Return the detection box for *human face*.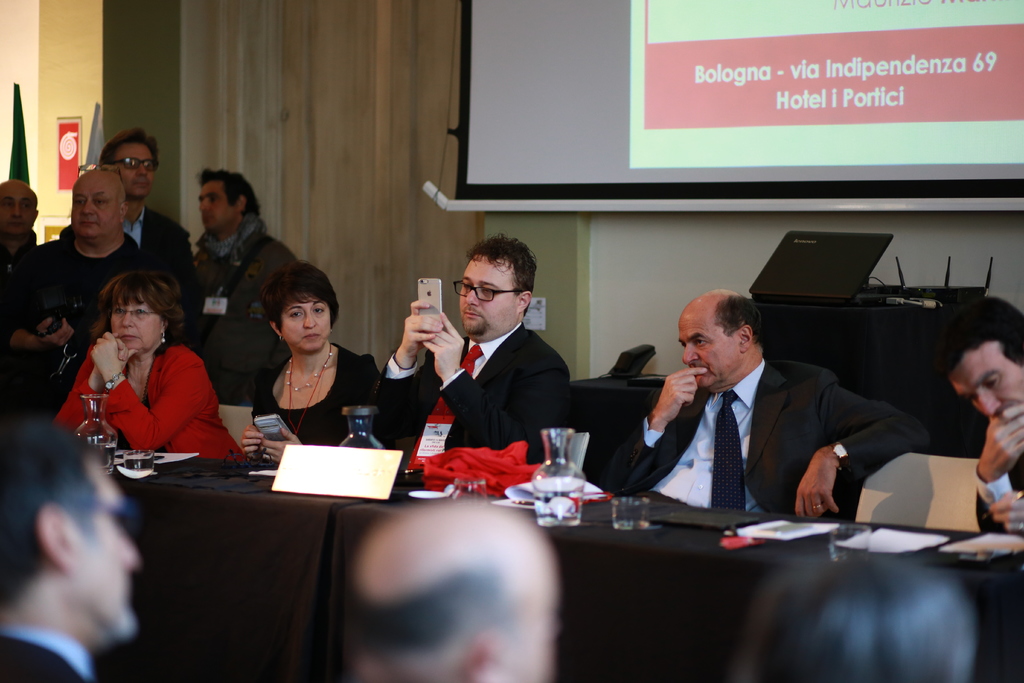
<bbox>949, 348, 1023, 419</bbox>.
